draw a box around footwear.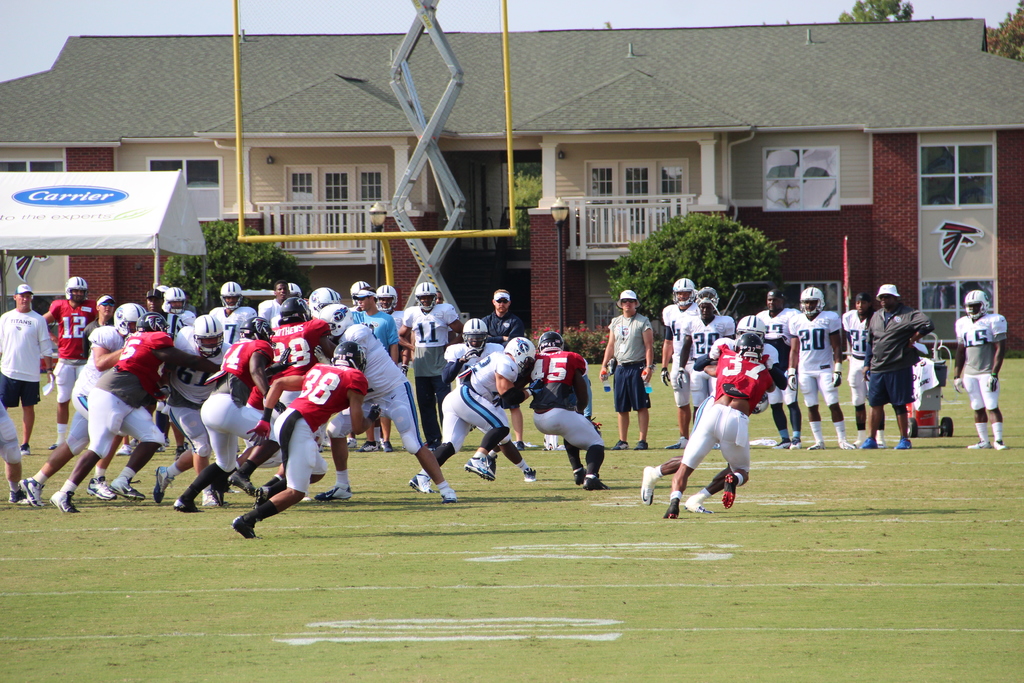
crop(438, 491, 453, 506).
